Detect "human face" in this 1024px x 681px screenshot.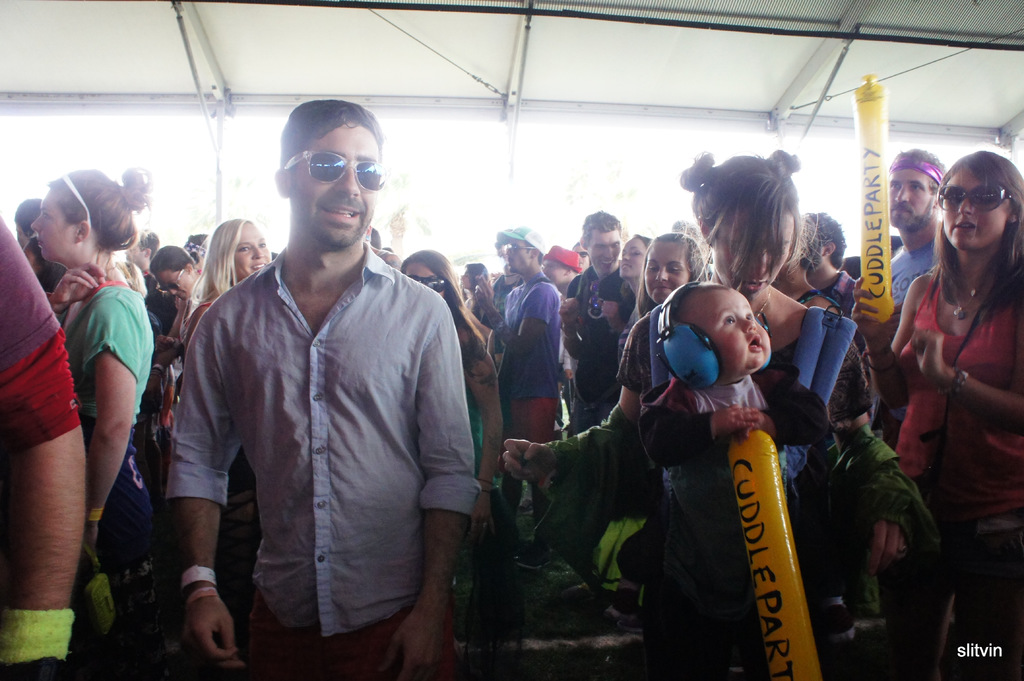
Detection: x1=643, y1=241, x2=689, y2=301.
